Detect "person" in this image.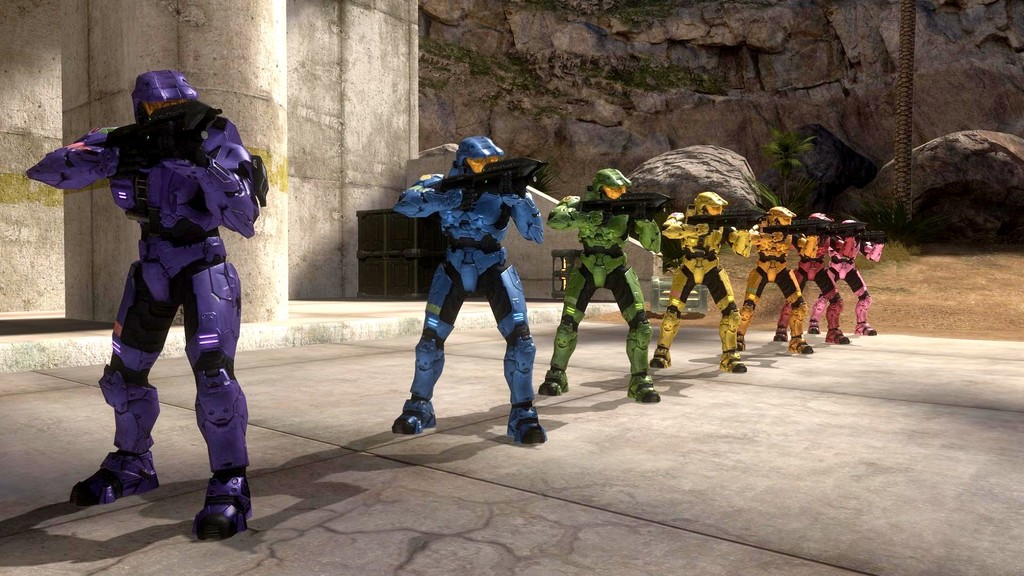
Detection: <region>381, 133, 549, 447</region>.
